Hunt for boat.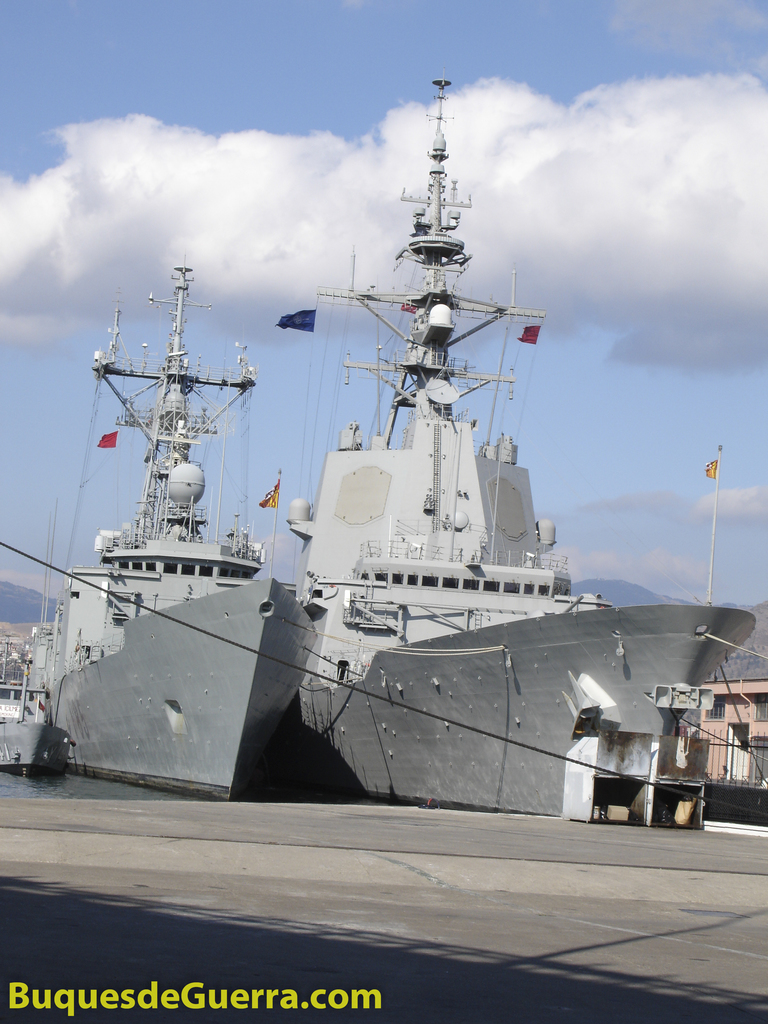
Hunted down at (0, 634, 51, 776).
